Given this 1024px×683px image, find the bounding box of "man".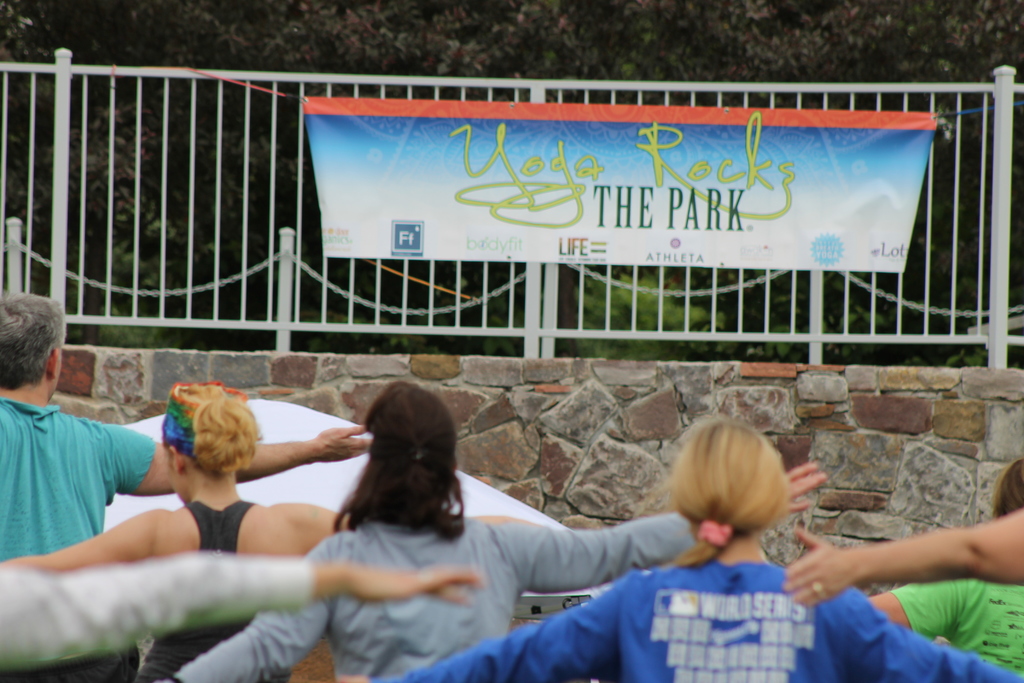
0/287/377/682.
